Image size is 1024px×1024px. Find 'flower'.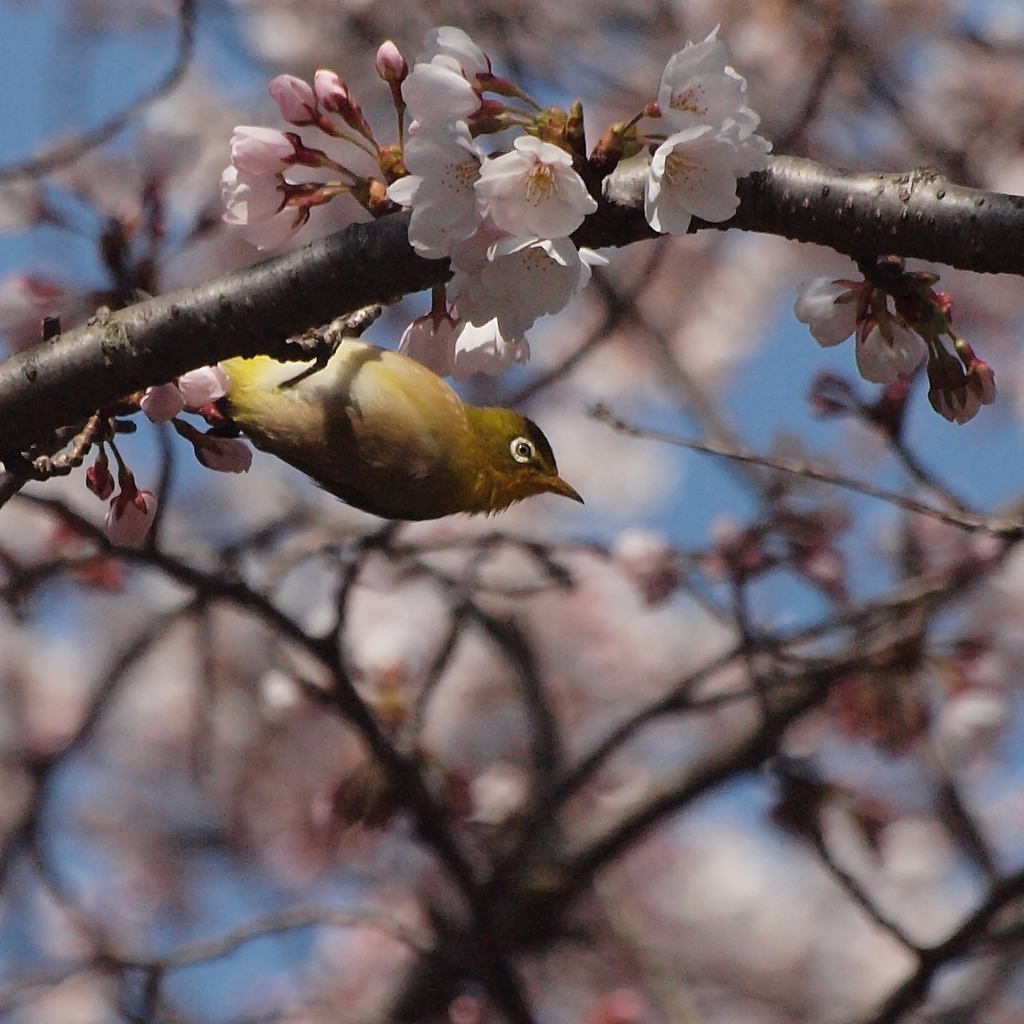
802/273/855/348.
